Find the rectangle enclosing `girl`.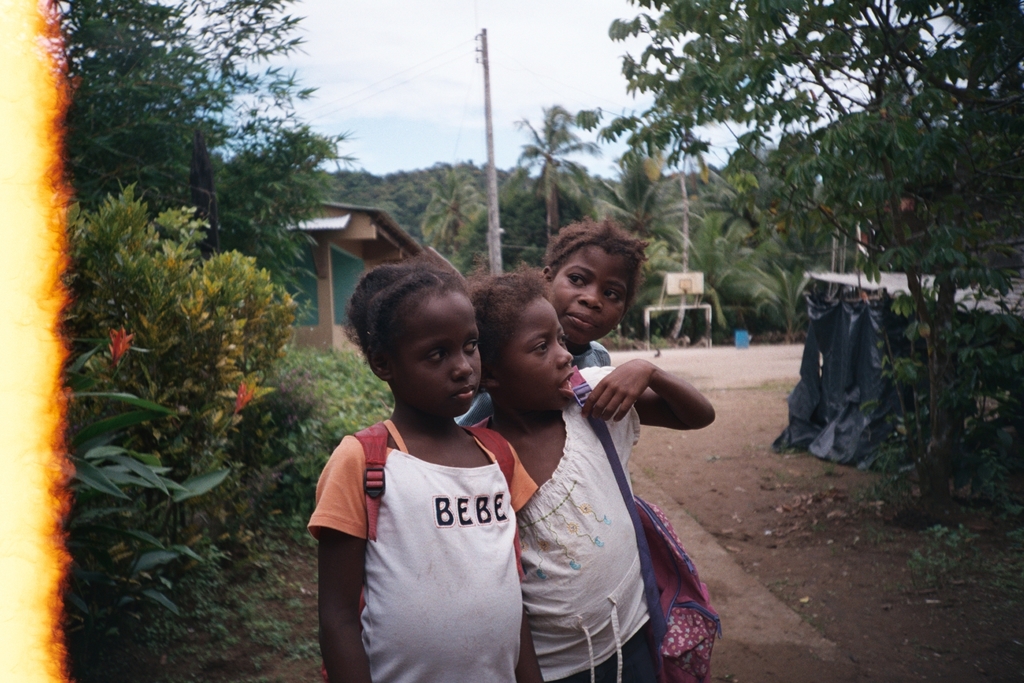
<region>460, 257, 714, 682</region>.
